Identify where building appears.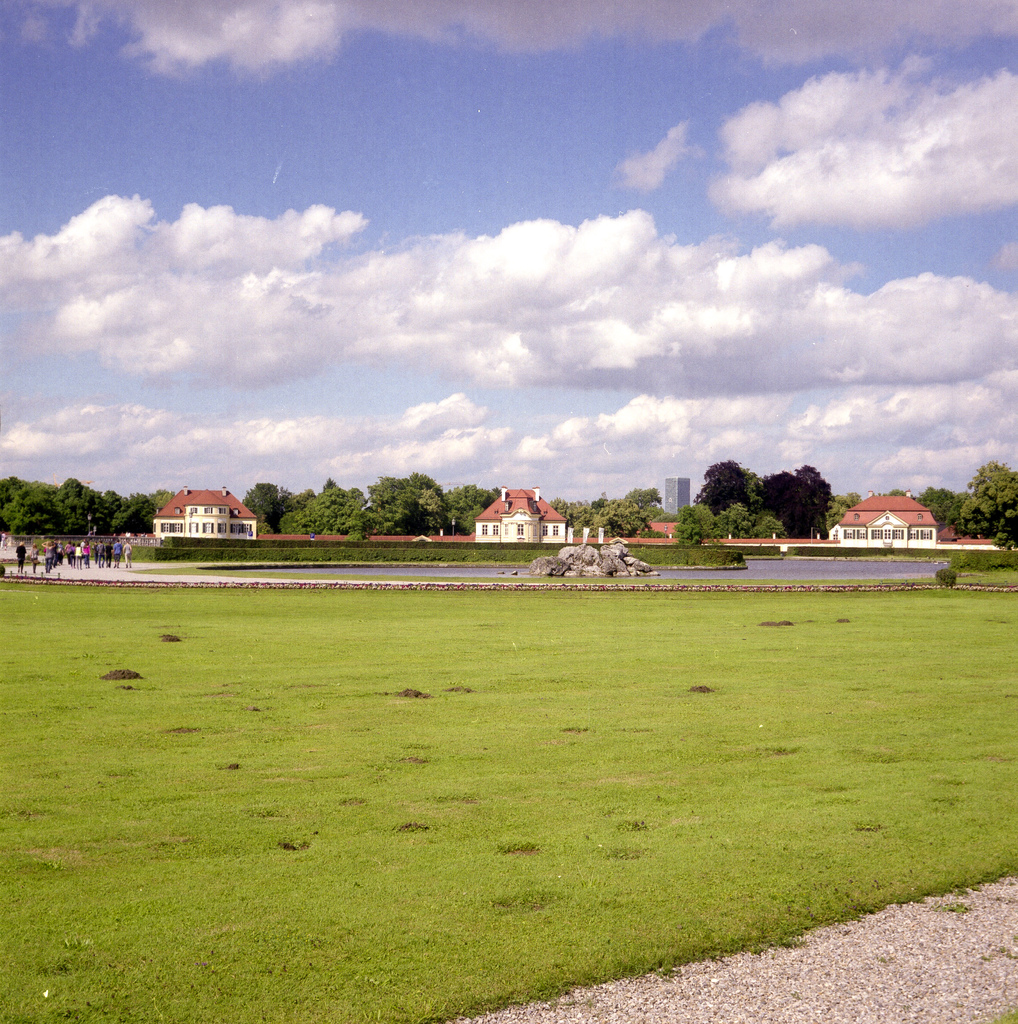
Appears at [x1=153, y1=483, x2=256, y2=540].
